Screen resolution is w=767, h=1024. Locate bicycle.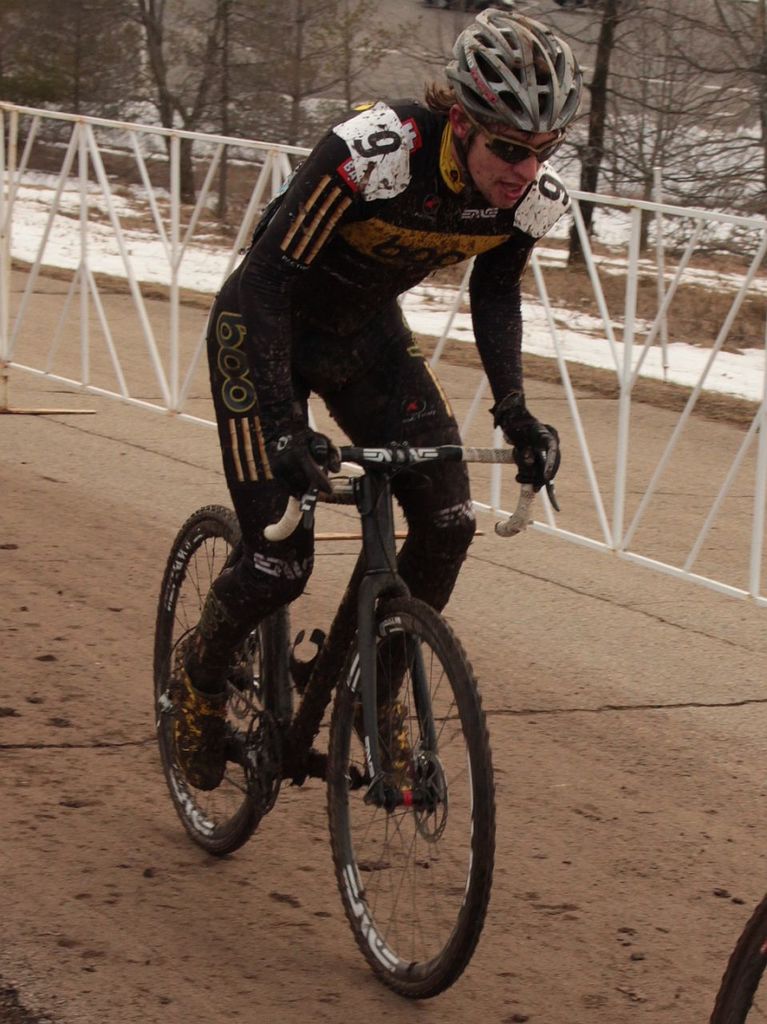
Rect(166, 294, 517, 1010).
